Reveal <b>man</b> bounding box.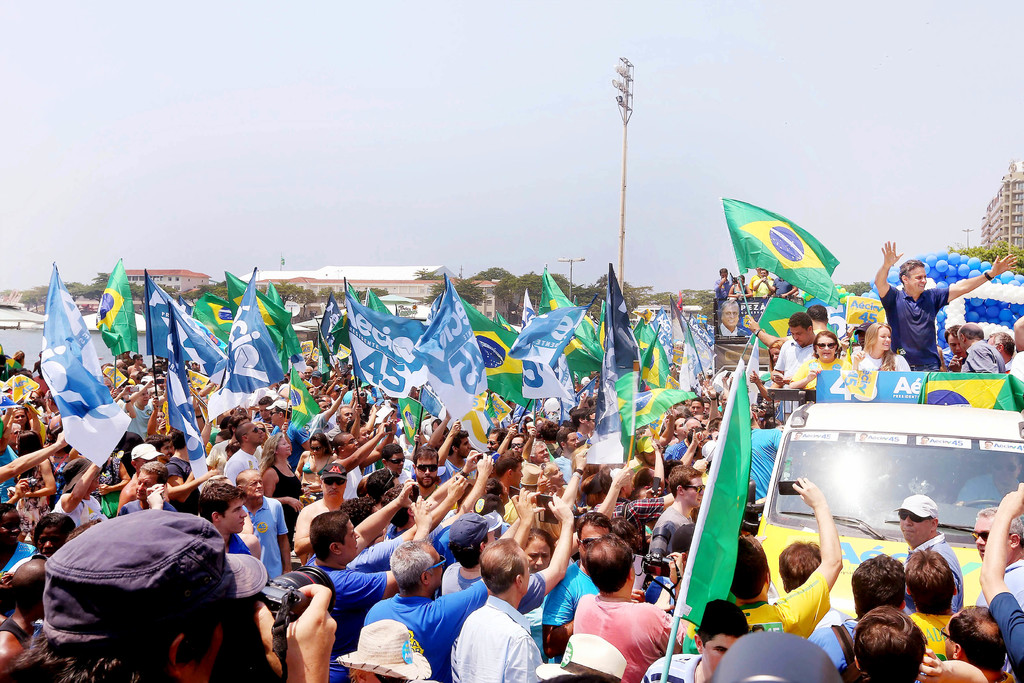
Revealed: [x1=948, y1=319, x2=1004, y2=372].
